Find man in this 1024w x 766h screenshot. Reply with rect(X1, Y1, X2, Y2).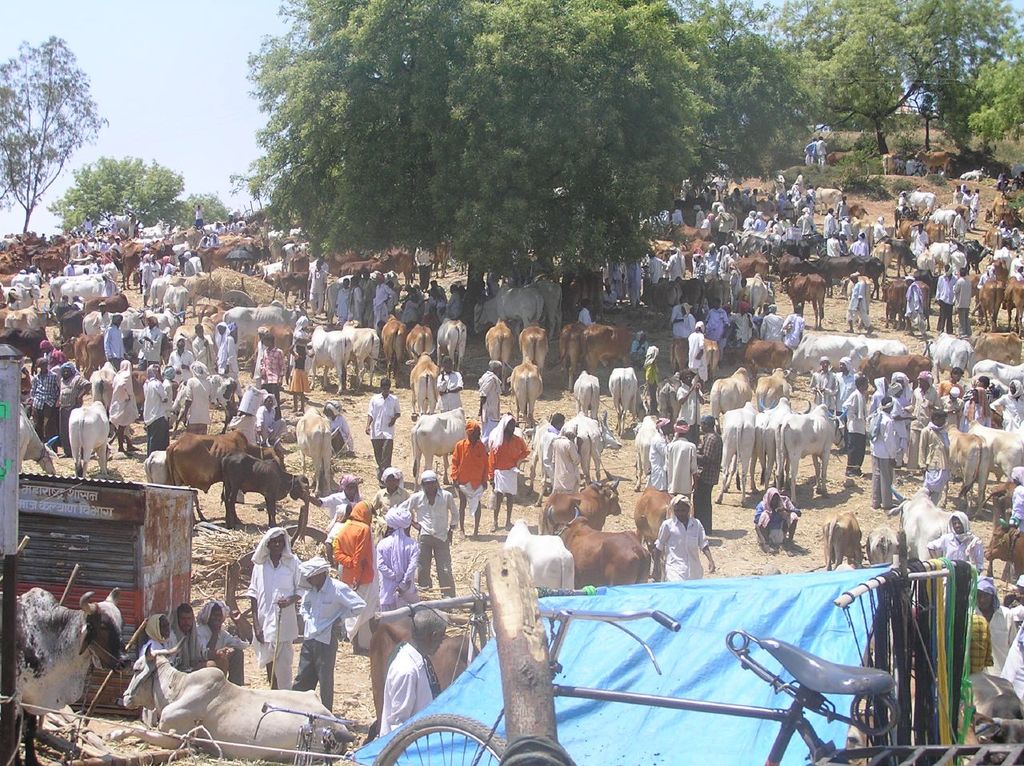
rect(973, 580, 1018, 671).
